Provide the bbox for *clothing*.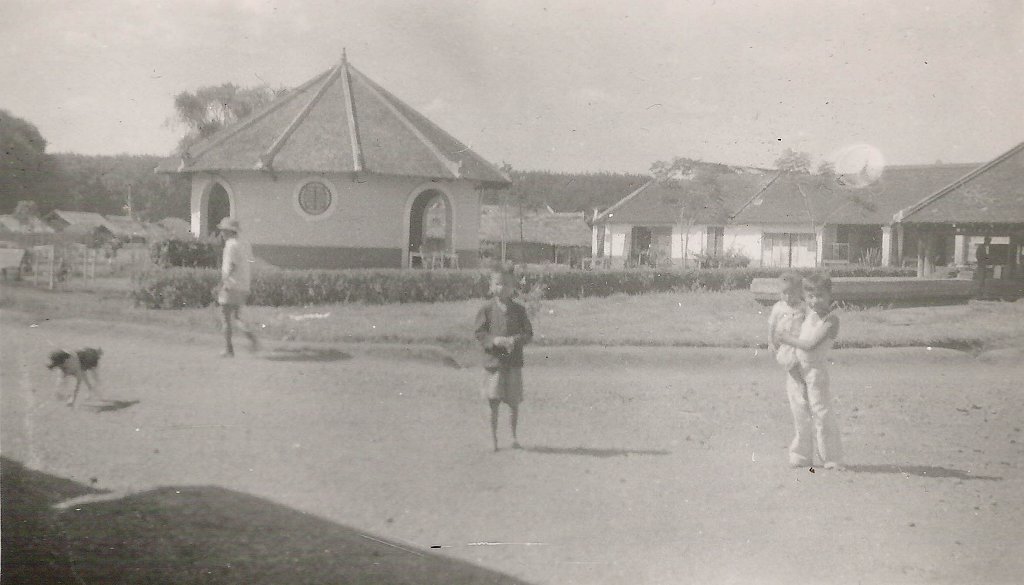
bbox(765, 299, 804, 369).
